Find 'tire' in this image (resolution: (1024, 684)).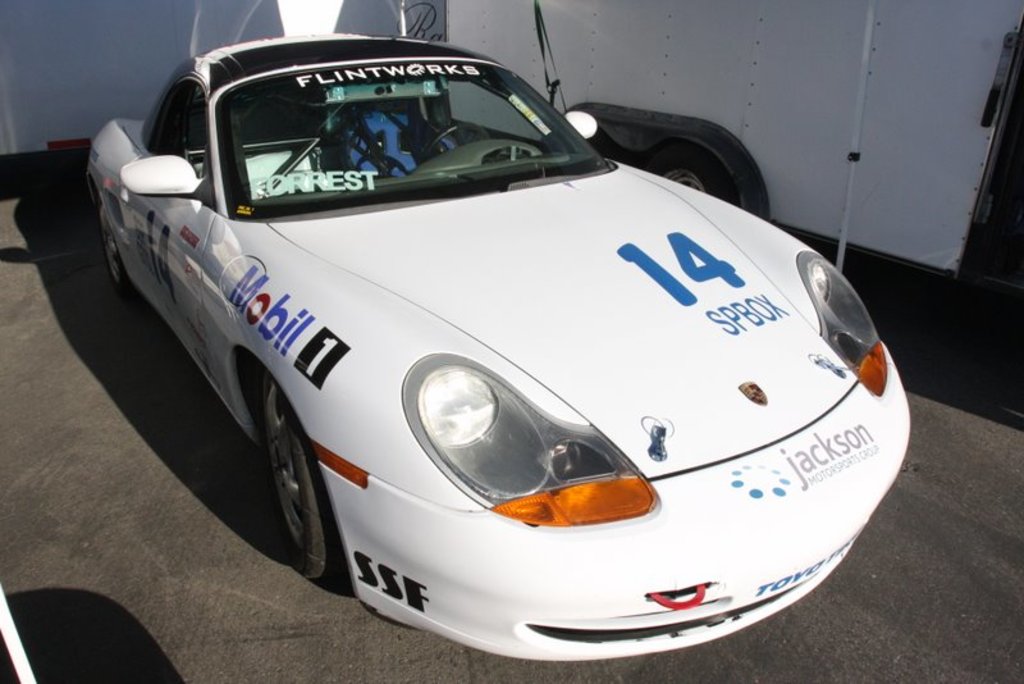
<bbox>640, 138, 741, 209</bbox>.
